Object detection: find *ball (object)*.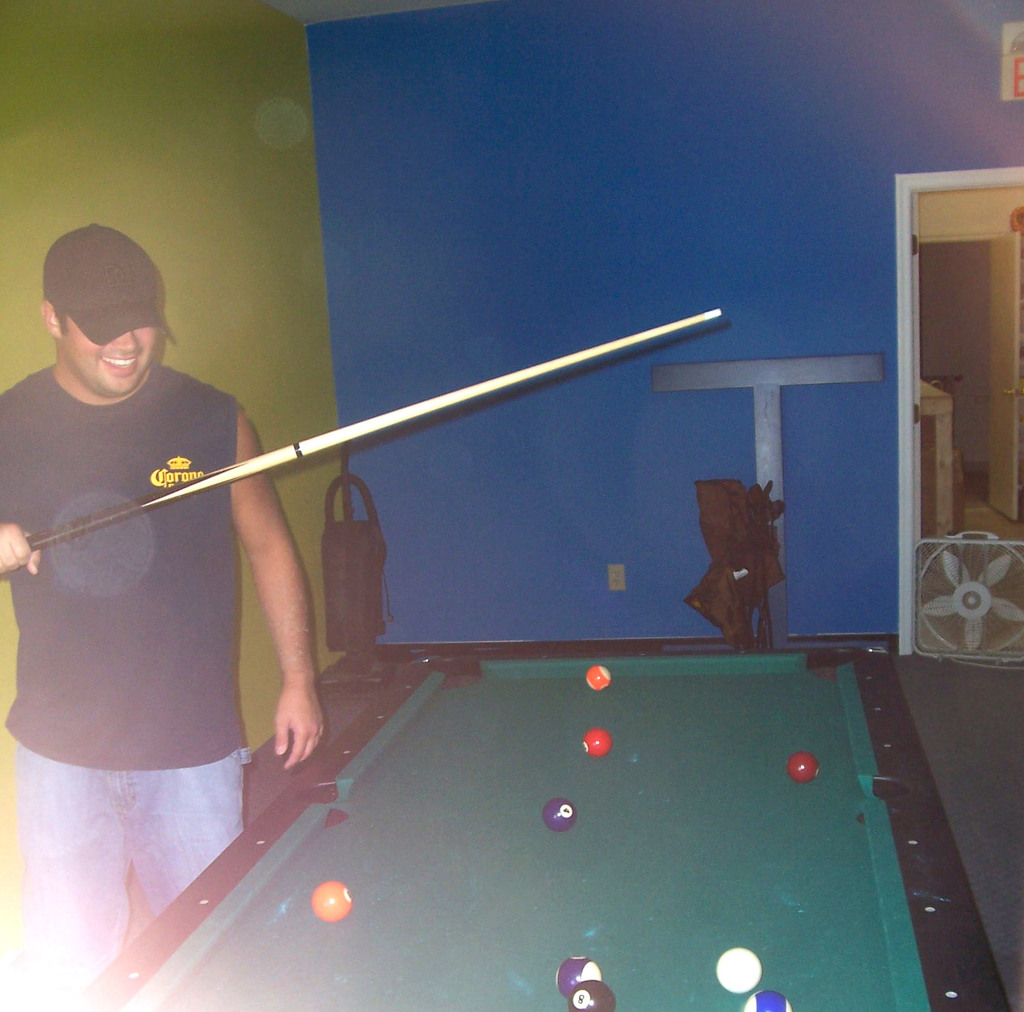
bbox(543, 803, 573, 837).
